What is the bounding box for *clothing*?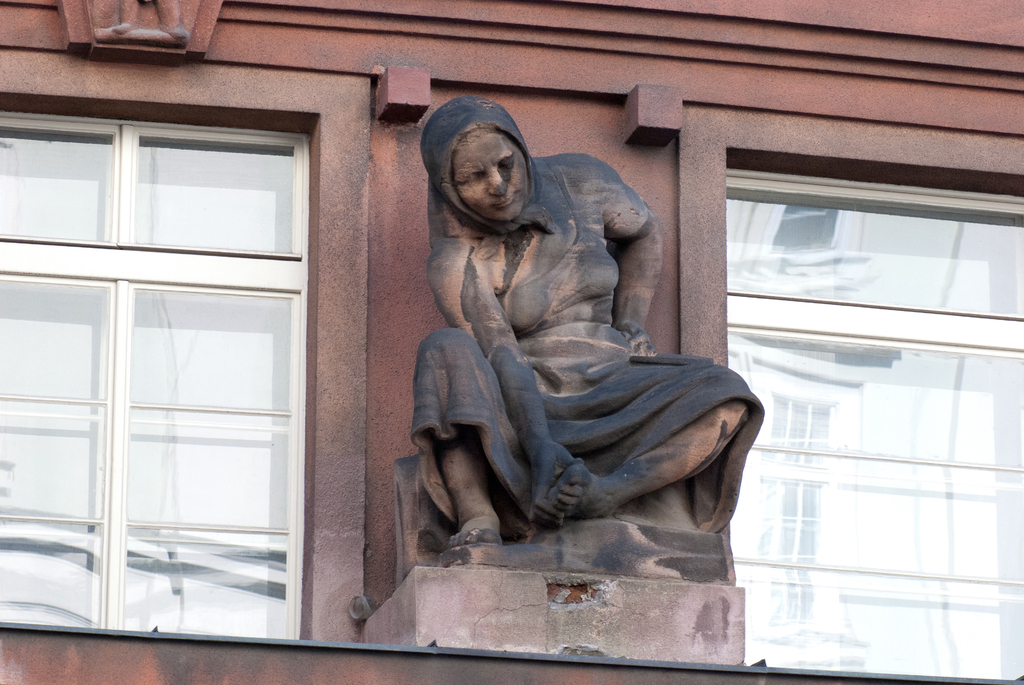
{"left": 386, "top": 102, "right": 767, "bottom": 604}.
